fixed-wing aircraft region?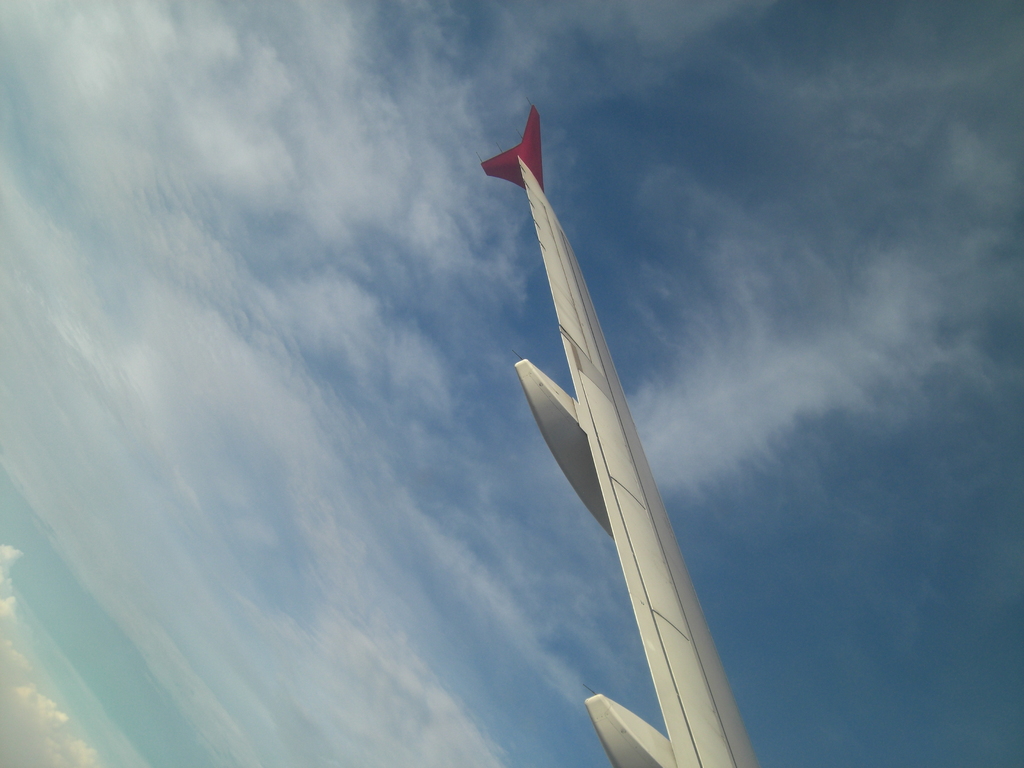
bbox=[477, 100, 758, 767]
